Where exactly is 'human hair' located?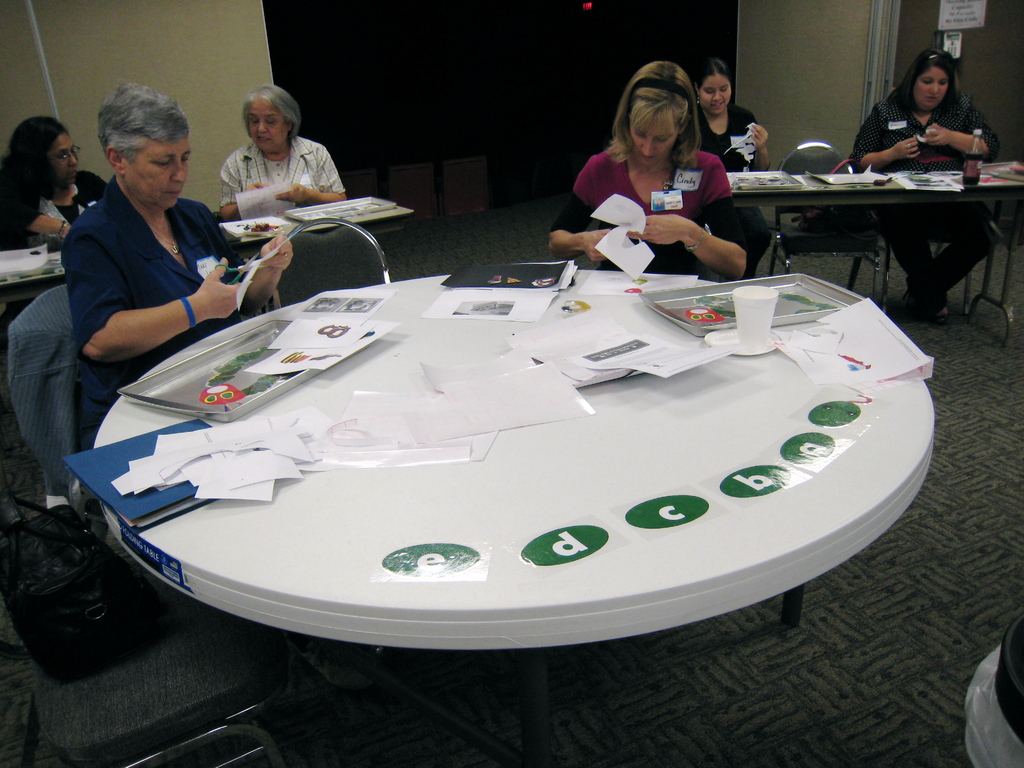
Its bounding box is {"x1": 10, "y1": 115, "x2": 70, "y2": 200}.
